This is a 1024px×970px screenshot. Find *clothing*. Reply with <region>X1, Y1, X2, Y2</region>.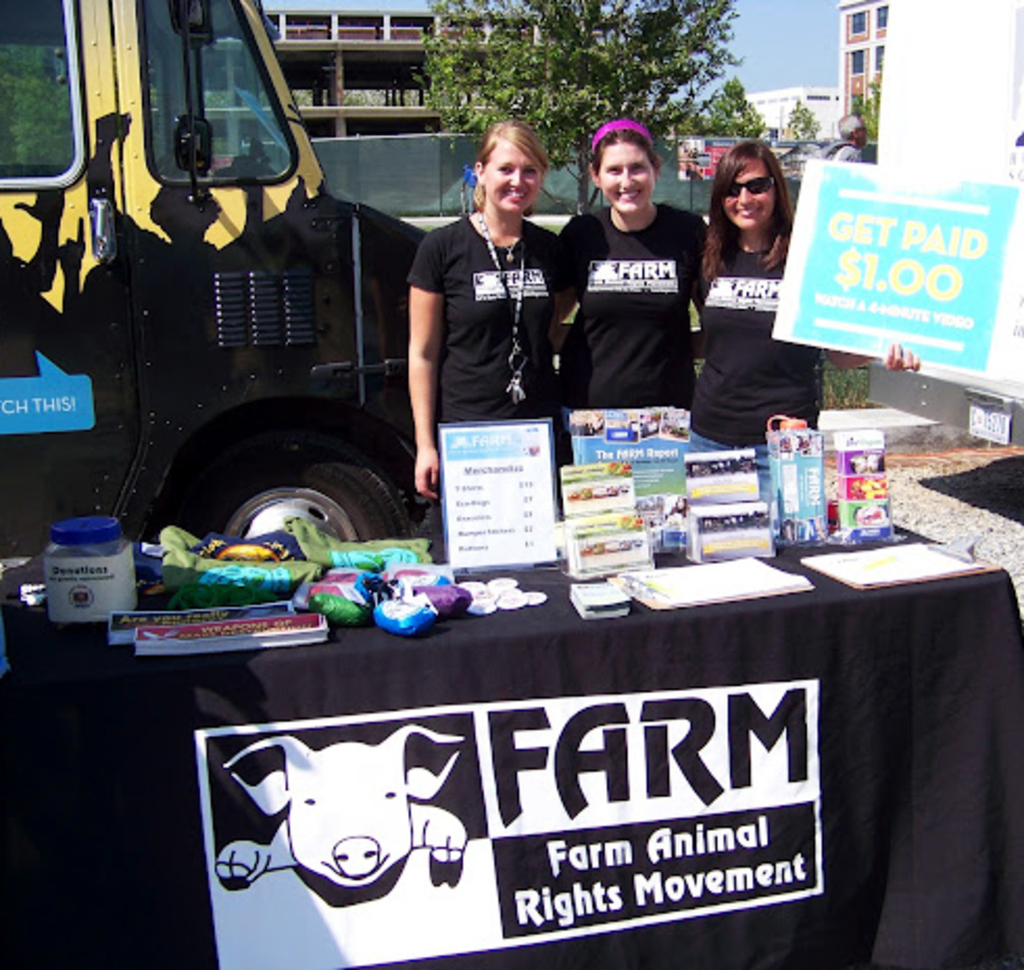
<region>405, 213, 565, 528</region>.
